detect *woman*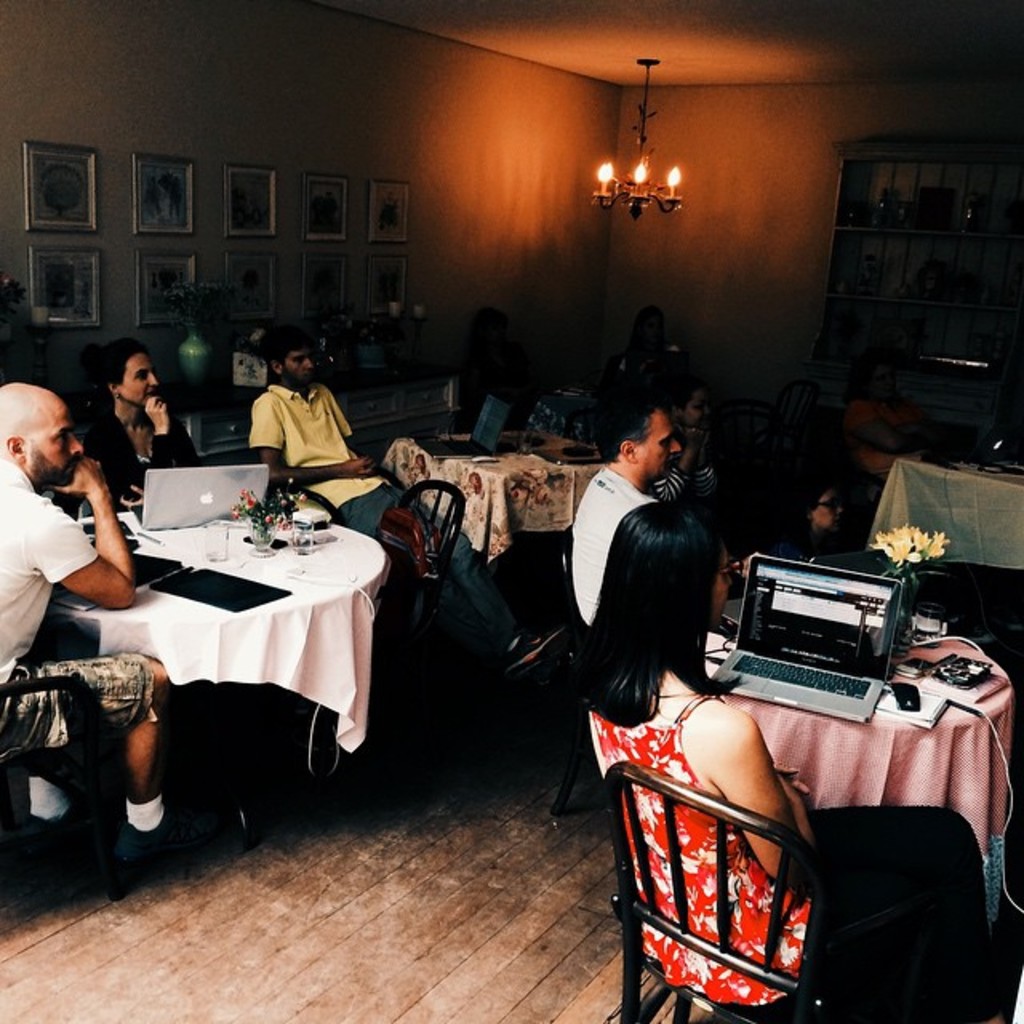
left=574, top=542, right=842, bottom=1003
